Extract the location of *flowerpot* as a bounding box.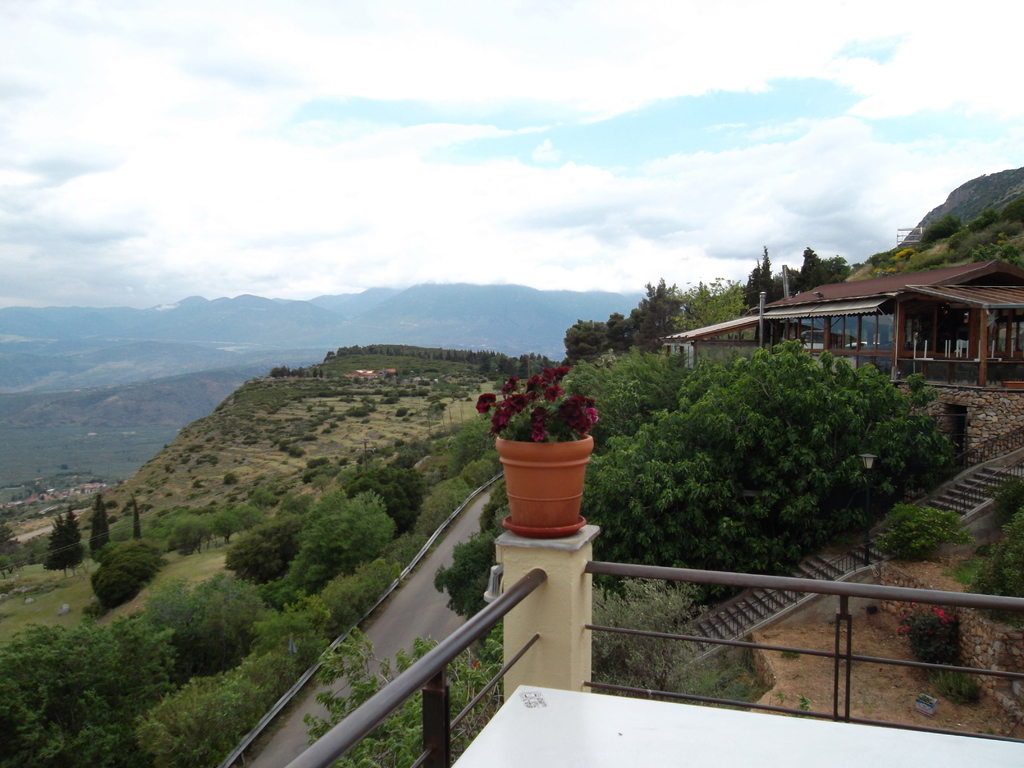
<bbox>497, 408, 595, 550</bbox>.
